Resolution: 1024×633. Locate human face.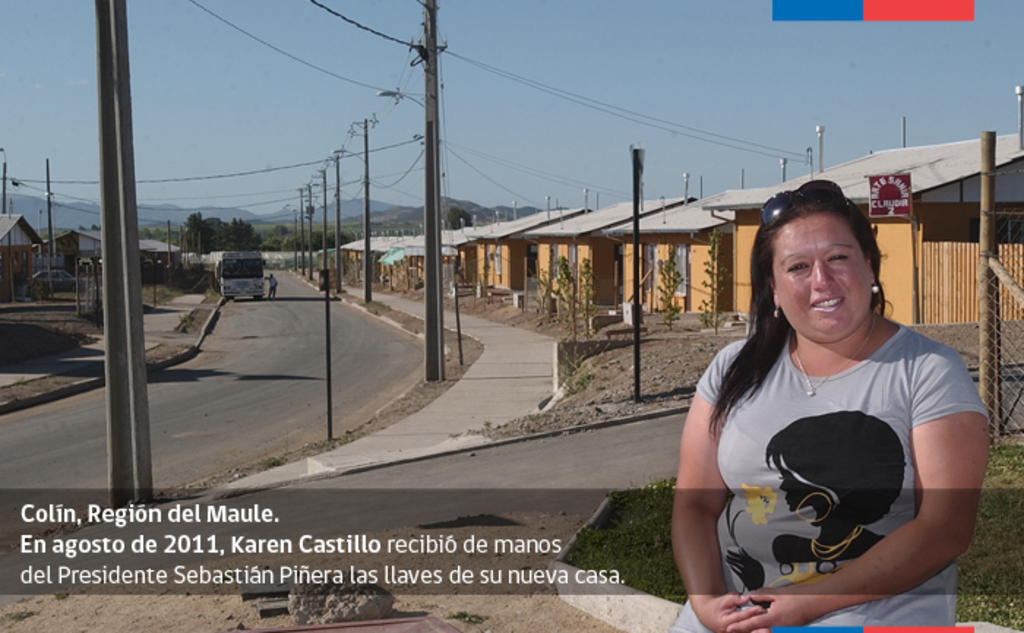
774 468 809 510.
